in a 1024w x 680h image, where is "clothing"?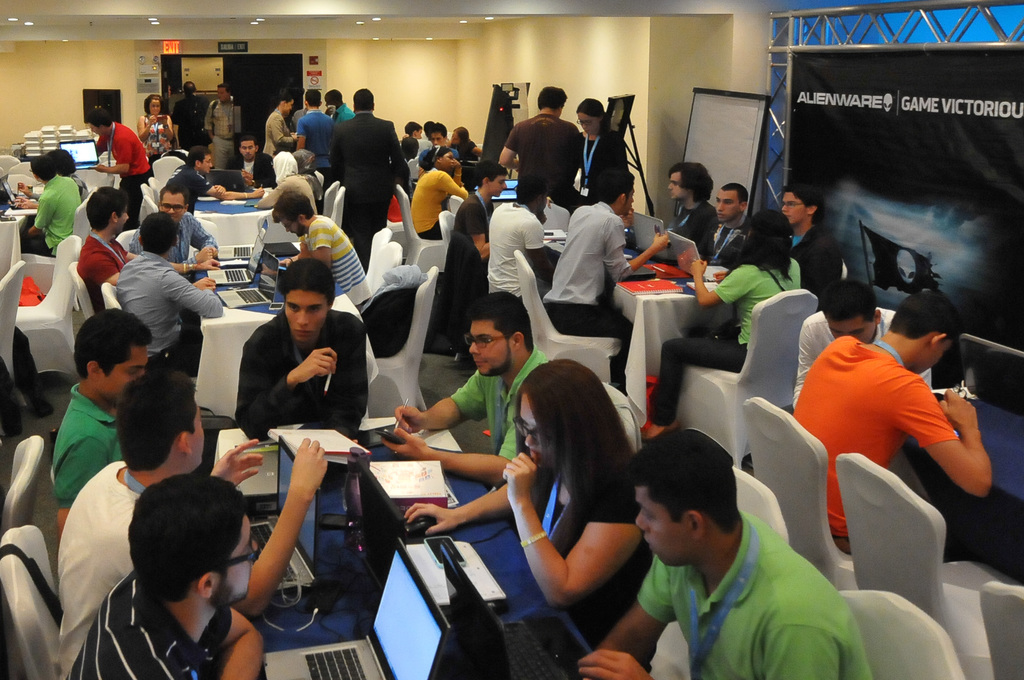
637, 510, 883, 679.
